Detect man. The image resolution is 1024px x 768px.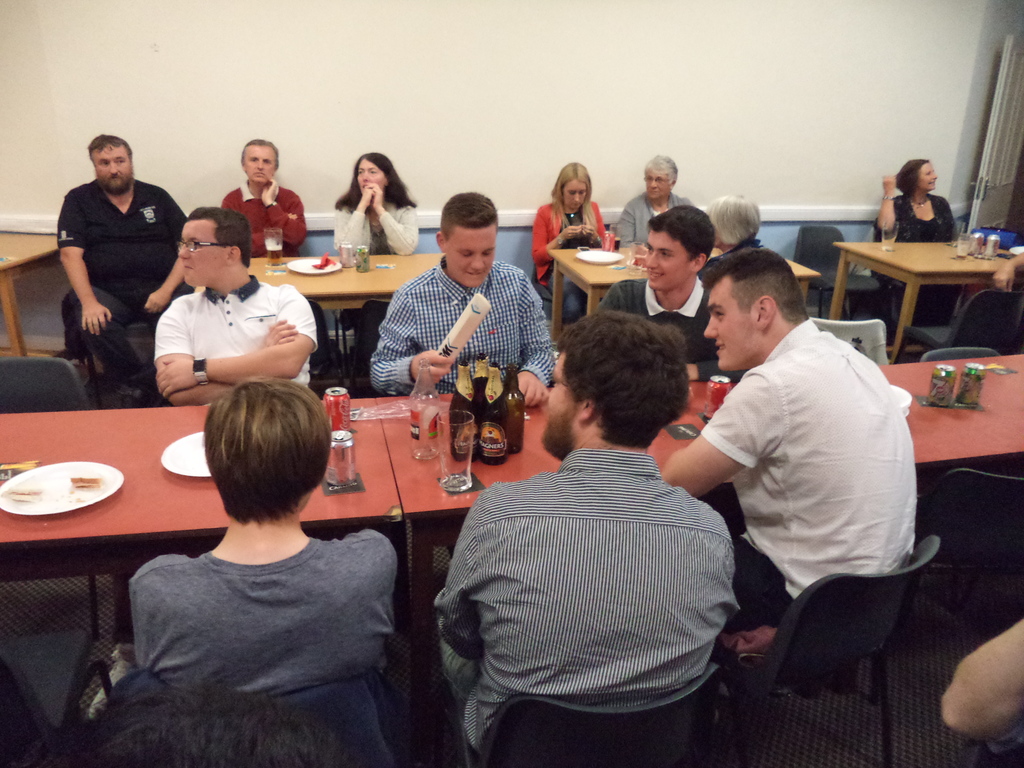
left=367, top=191, right=557, bottom=401.
